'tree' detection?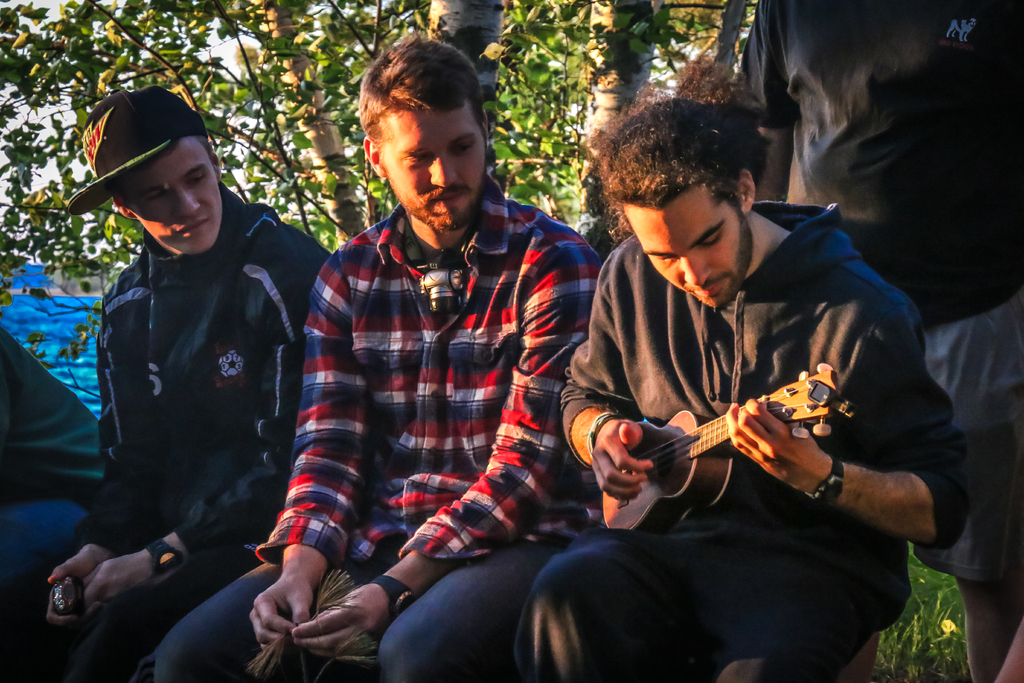
pyautogui.locateOnScreen(0, 0, 414, 388)
